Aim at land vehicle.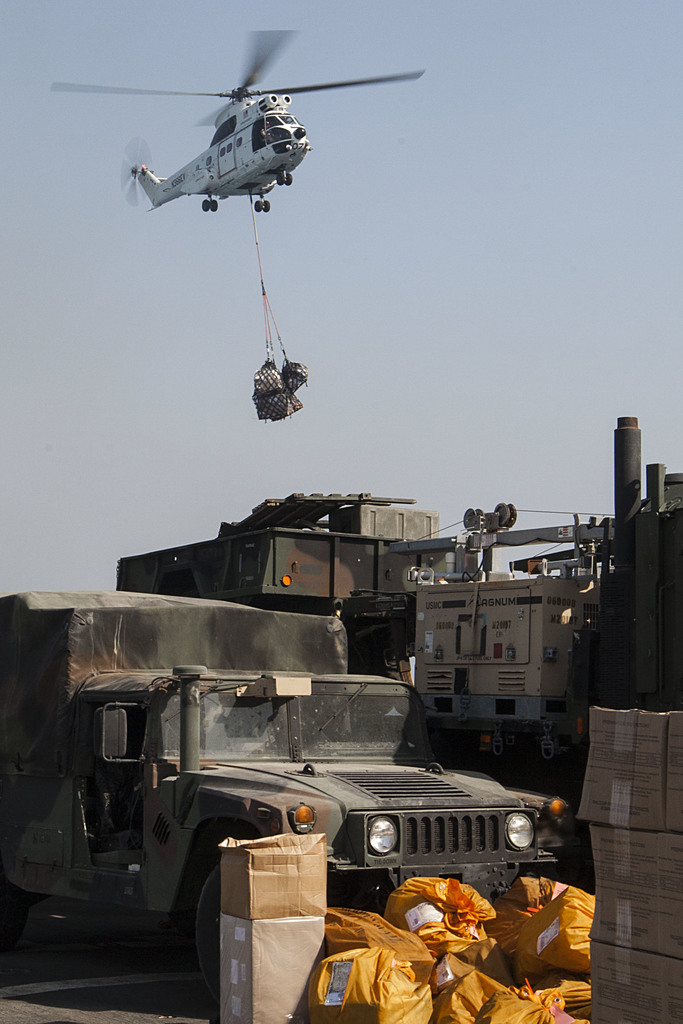
Aimed at left=0, top=638, right=559, bottom=958.
